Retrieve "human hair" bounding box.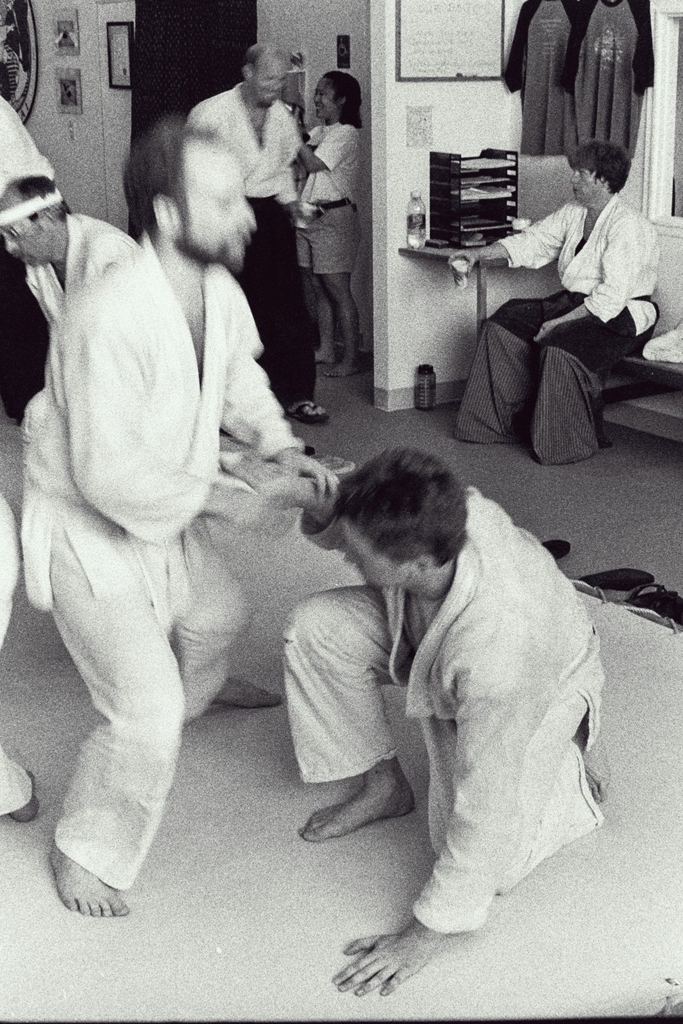
Bounding box: pyautogui.locateOnScreen(569, 140, 630, 189).
